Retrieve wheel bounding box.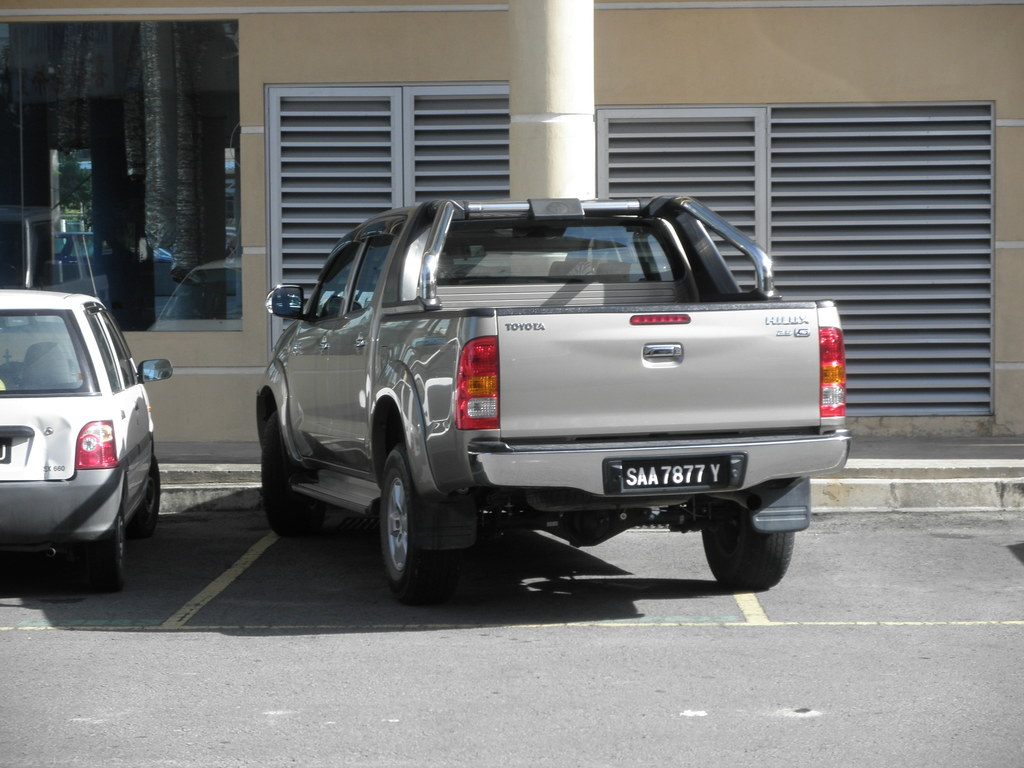
Bounding box: left=700, top=495, right=791, bottom=588.
